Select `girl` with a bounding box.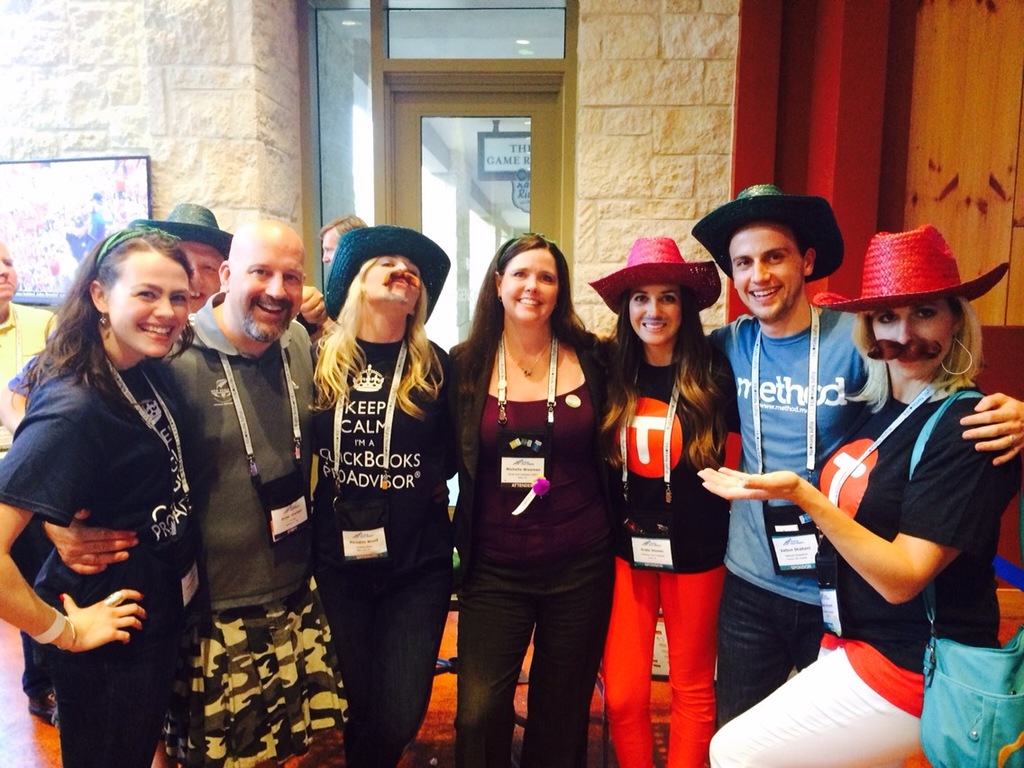
(left=593, top=238, right=731, bottom=767).
